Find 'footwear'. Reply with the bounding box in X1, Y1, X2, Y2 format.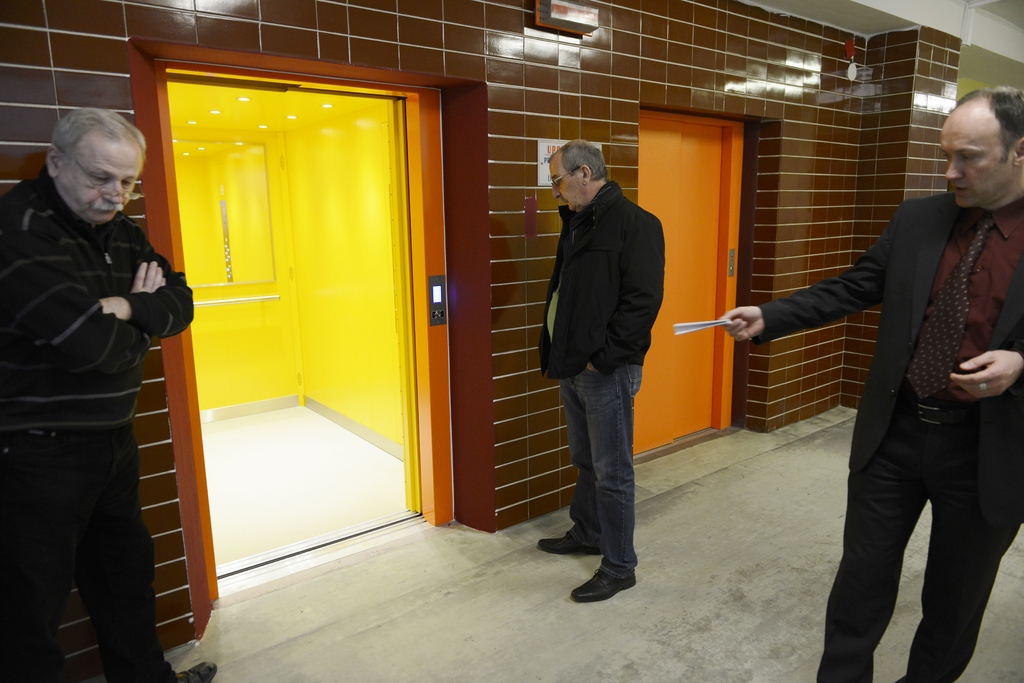
561, 545, 651, 609.
